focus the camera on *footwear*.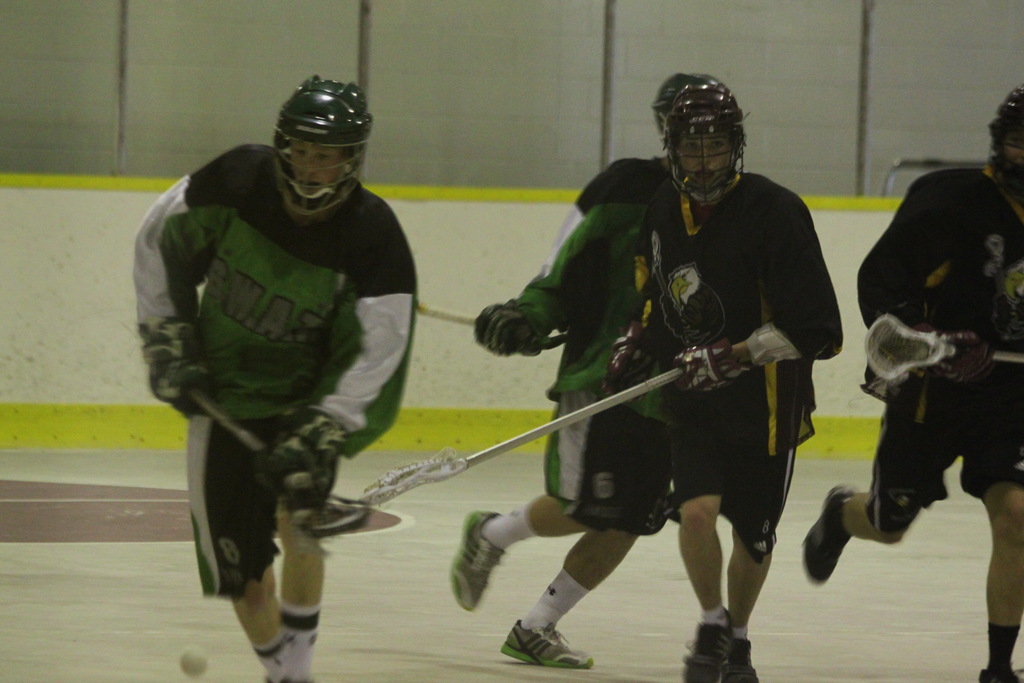
Focus region: {"x1": 511, "y1": 602, "x2": 585, "y2": 672}.
